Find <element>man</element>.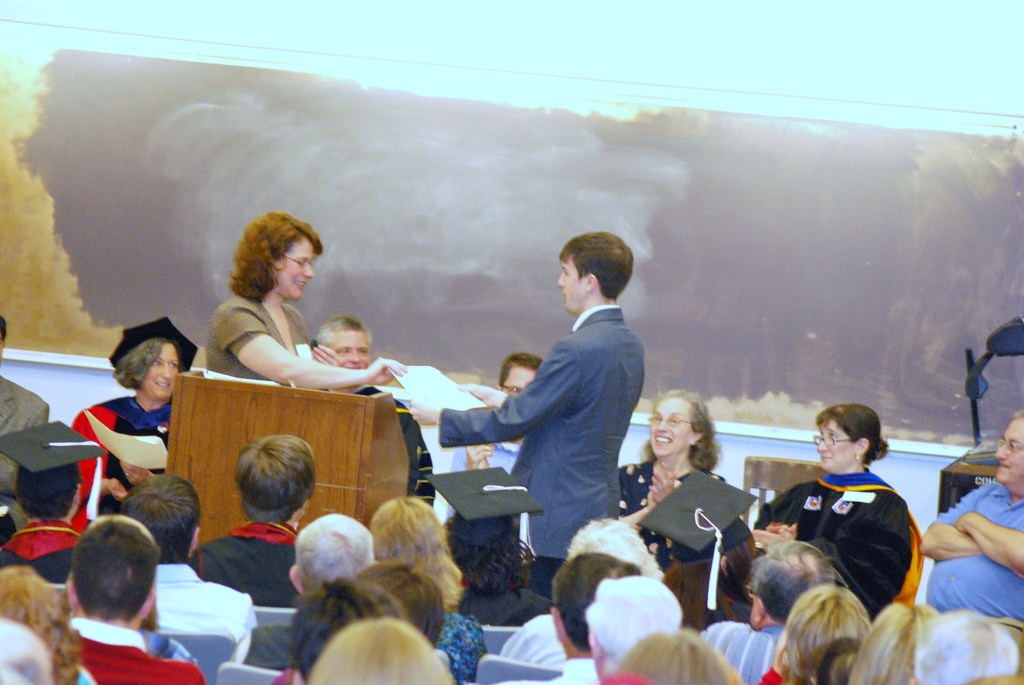
detection(65, 505, 173, 661).
